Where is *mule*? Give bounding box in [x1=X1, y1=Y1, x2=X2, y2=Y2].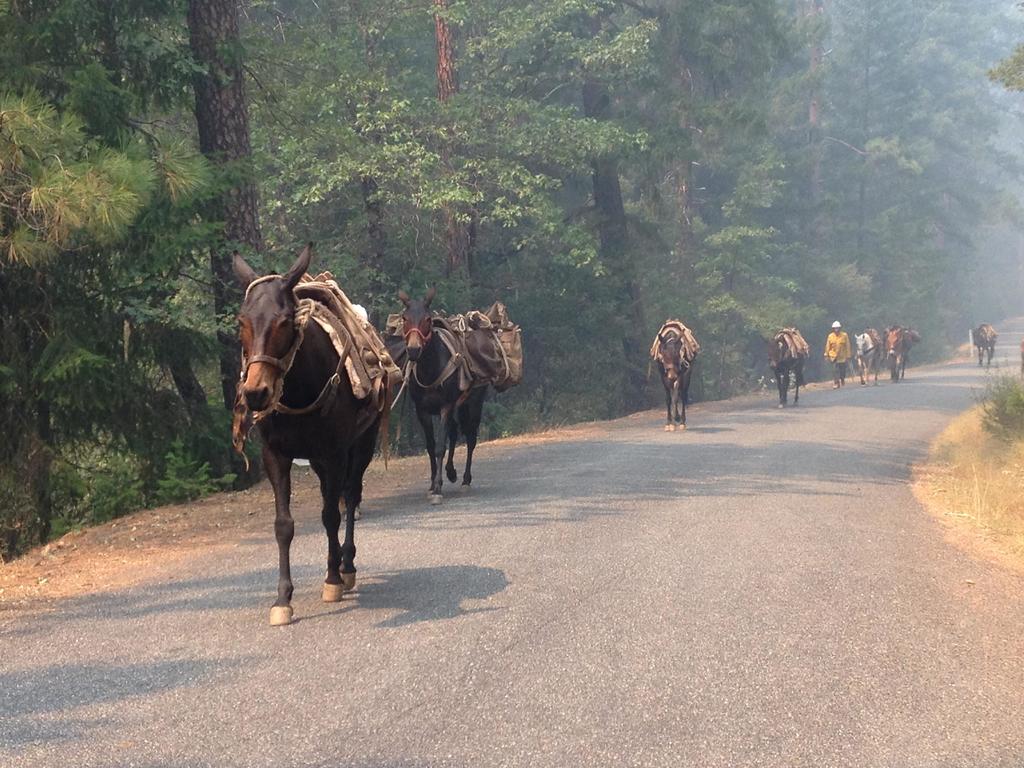
[x1=972, y1=321, x2=994, y2=364].
